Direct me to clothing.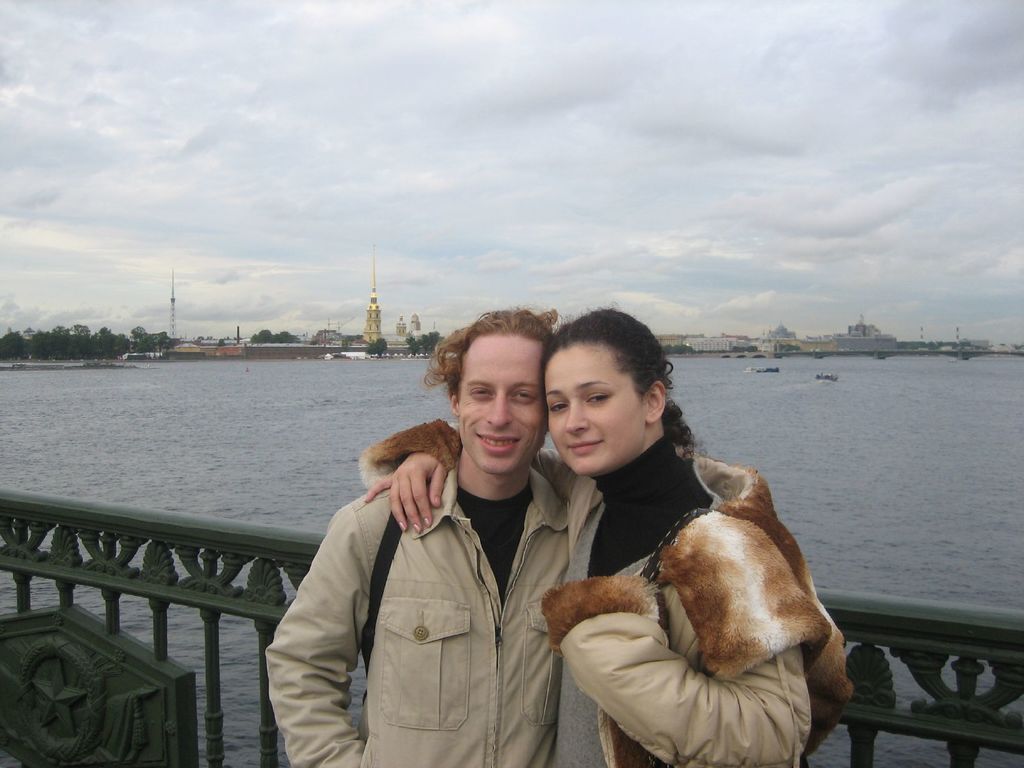
Direction: (x1=358, y1=419, x2=849, y2=767).
